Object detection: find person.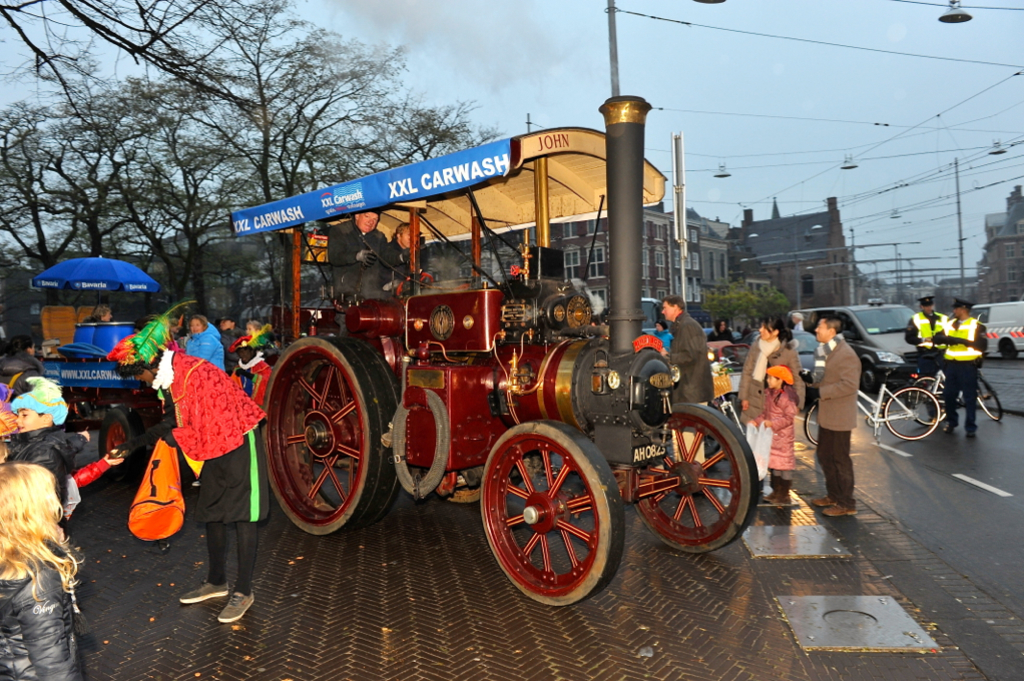
118,325,260,616.
